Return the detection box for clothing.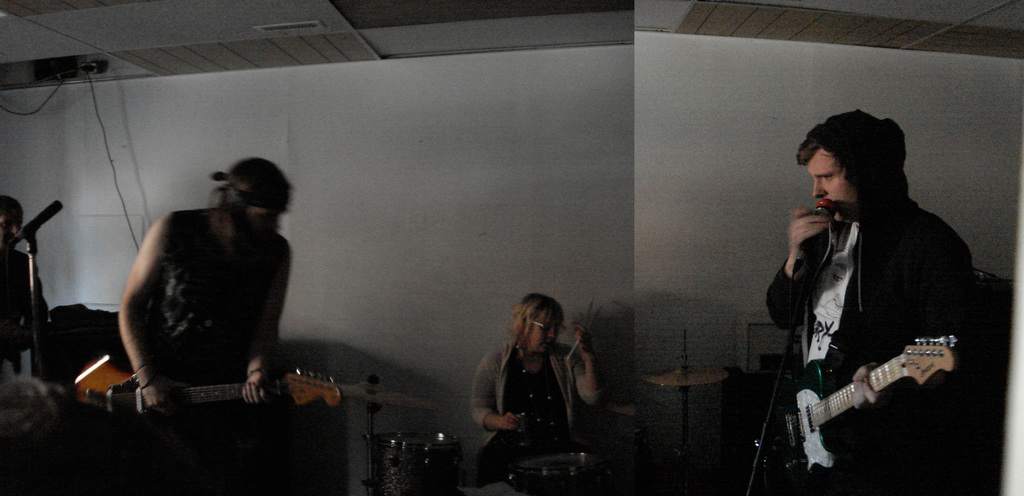
rect(155, 217, 261, 376).
